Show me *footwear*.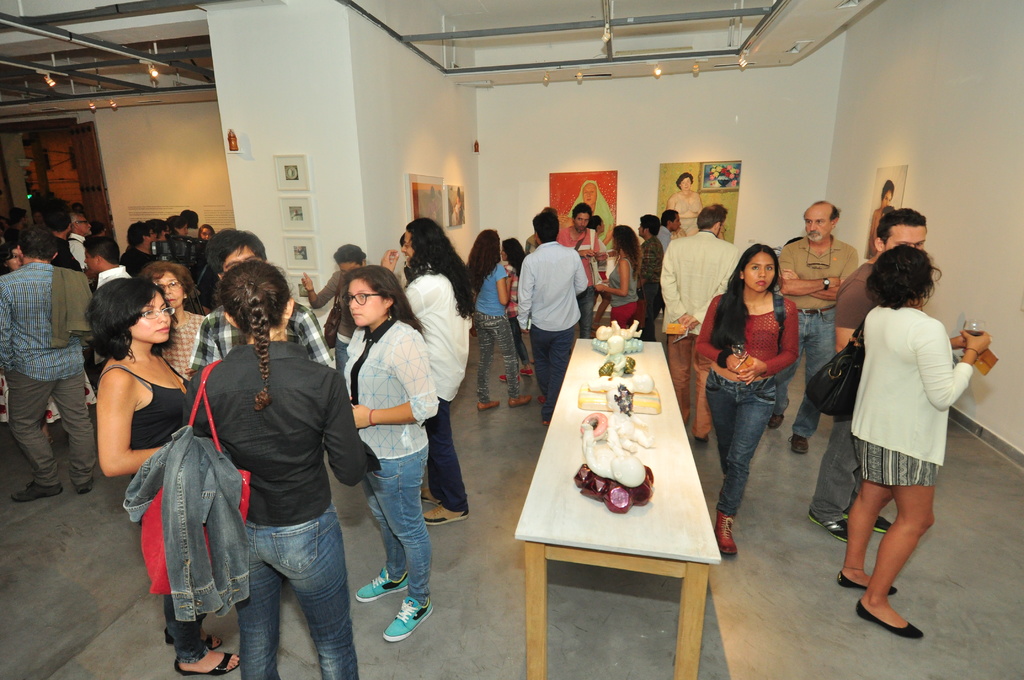
*footwear* is here: 831, 571, 902, 595.
